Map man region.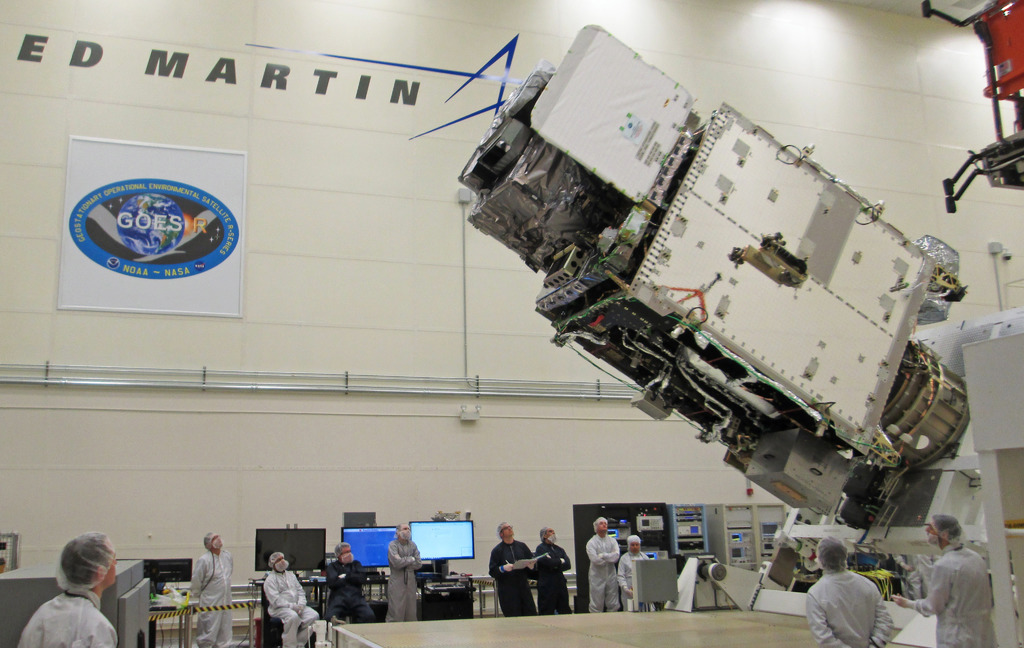
Mapped to 534/528/573/615.
